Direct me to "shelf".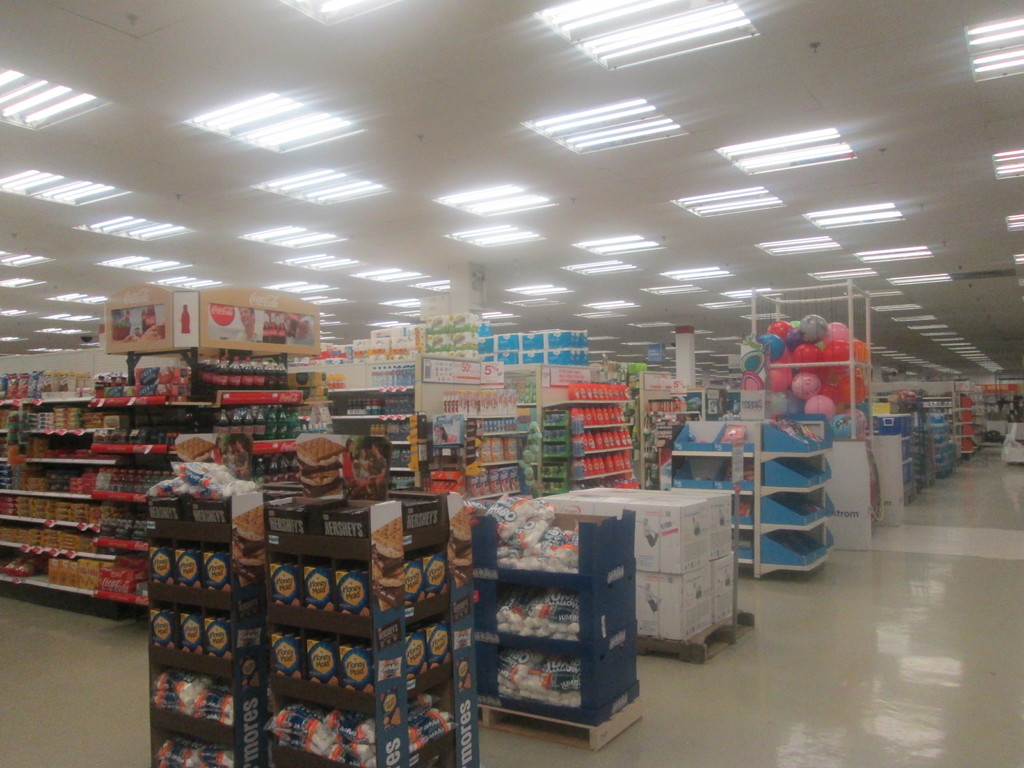
Direction: box(580, 352, 678, 491).
